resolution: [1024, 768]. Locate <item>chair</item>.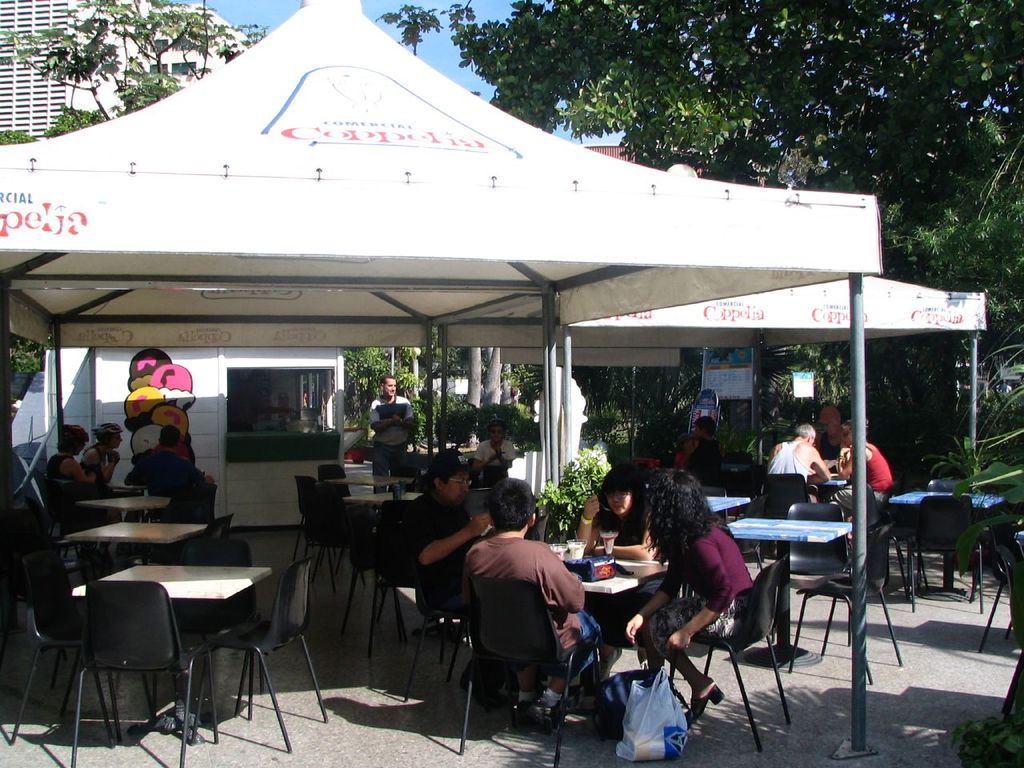
x1=366 y1=499 x2=423 y2=659.
